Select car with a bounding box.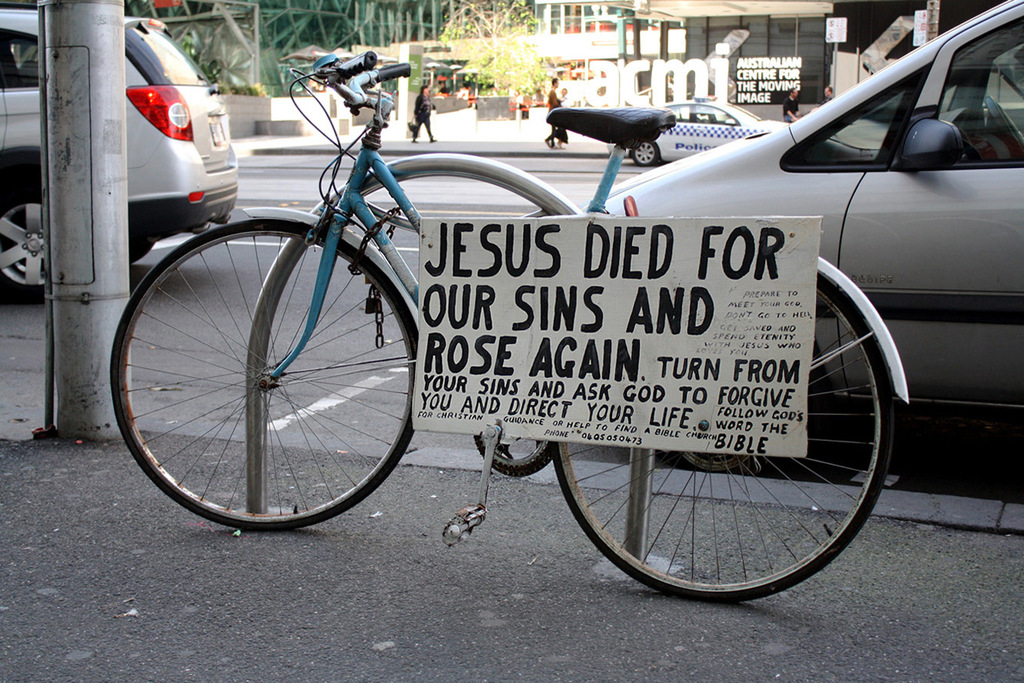
box(0, 7, 239, 304).
